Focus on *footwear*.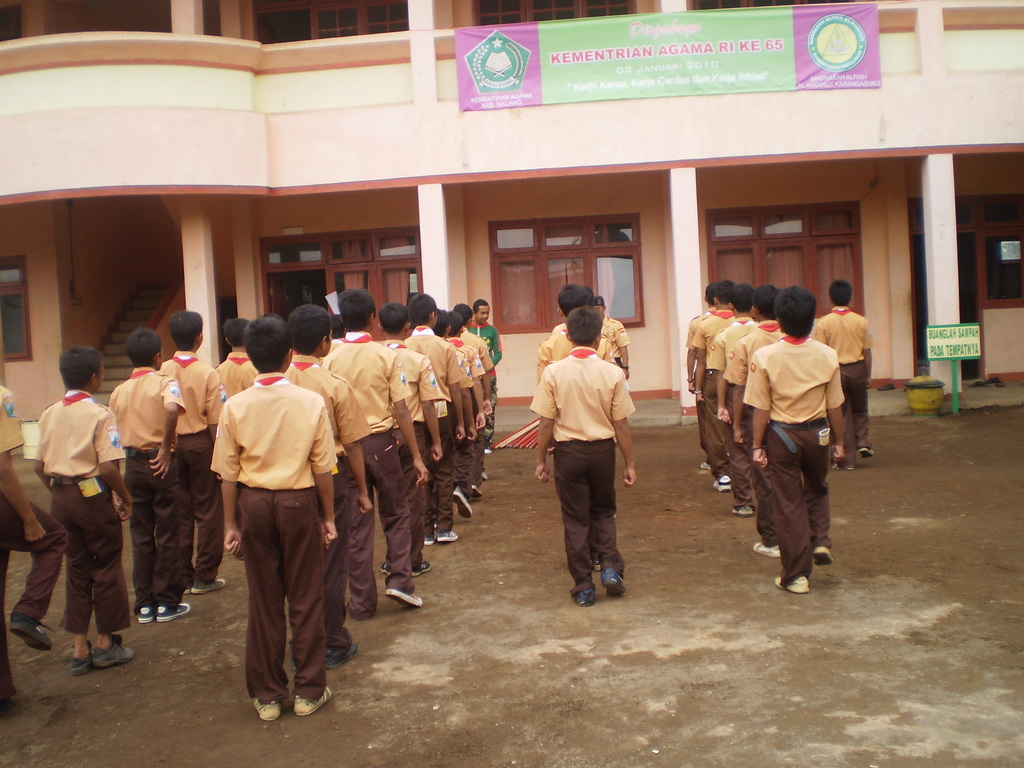
Focused at (left=295, top=687, right=330, bottom=719).
